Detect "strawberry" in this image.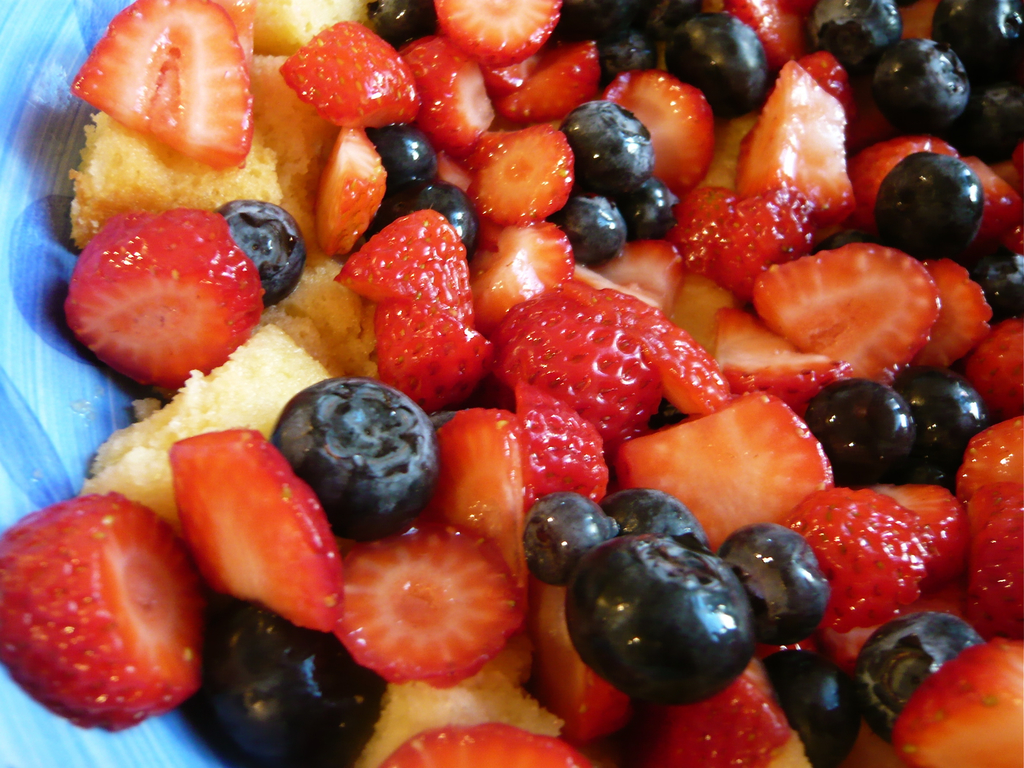
Detection: <box>392,30,501,156</box>.
